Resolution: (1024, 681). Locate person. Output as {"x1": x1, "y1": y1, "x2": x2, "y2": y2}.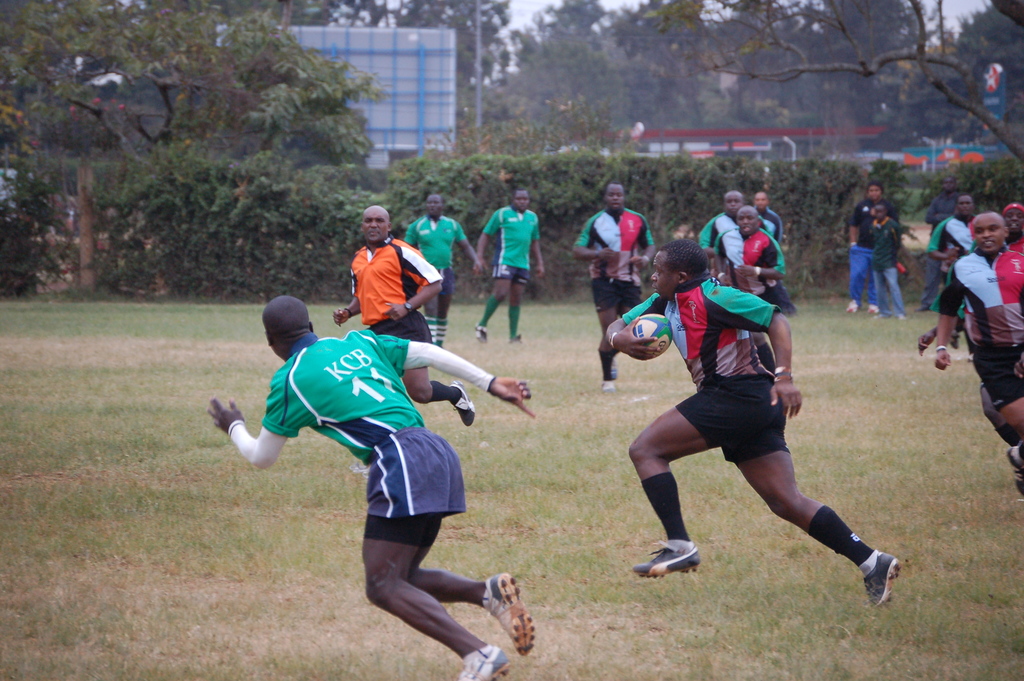
{"x1": 569, "y1": 181, "x2": 657, "y2": 397}.
